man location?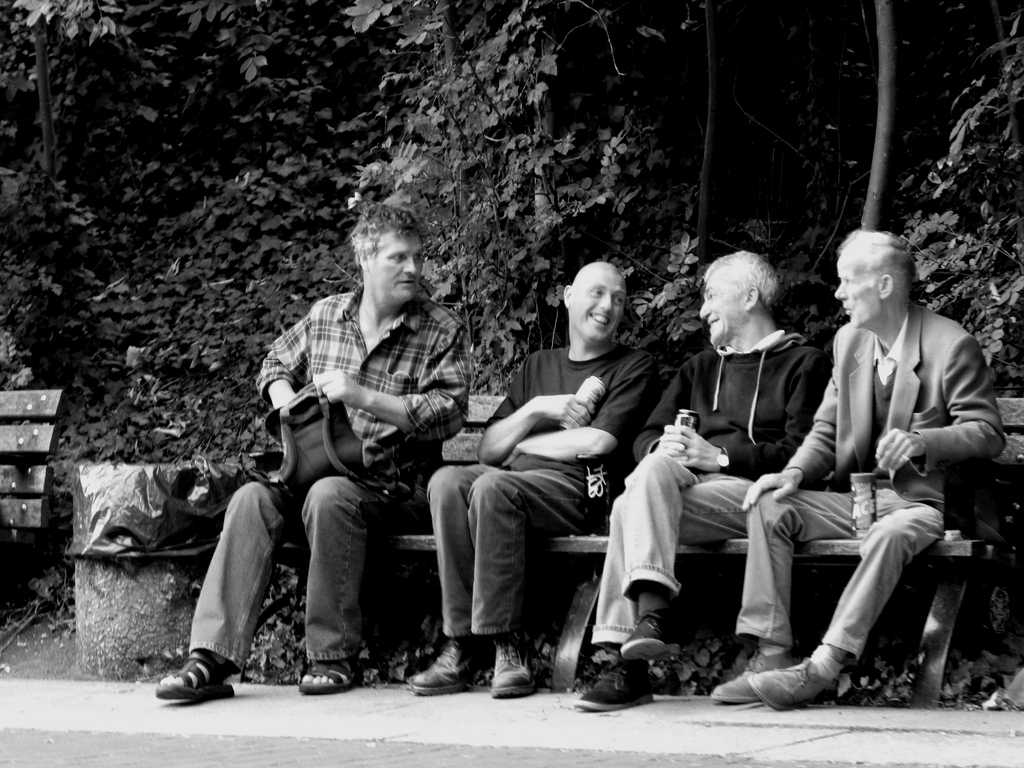
bbox=[711, 225, 1006, 712]
